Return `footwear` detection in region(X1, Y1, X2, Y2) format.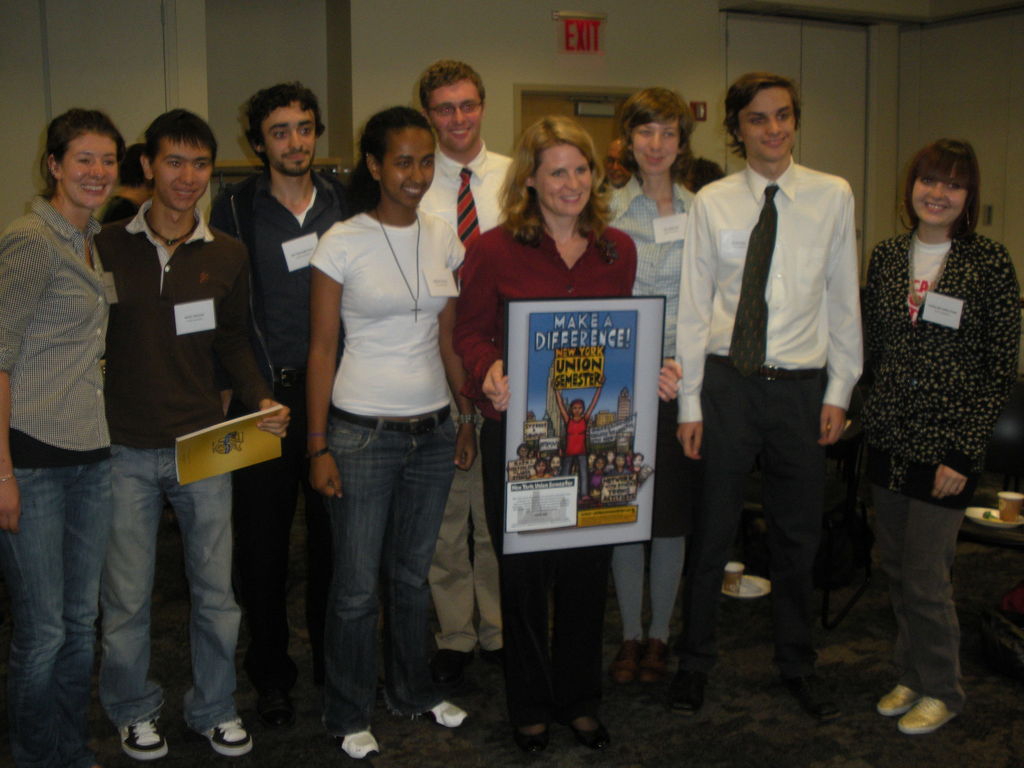
region(575, 723, 607, 756).
